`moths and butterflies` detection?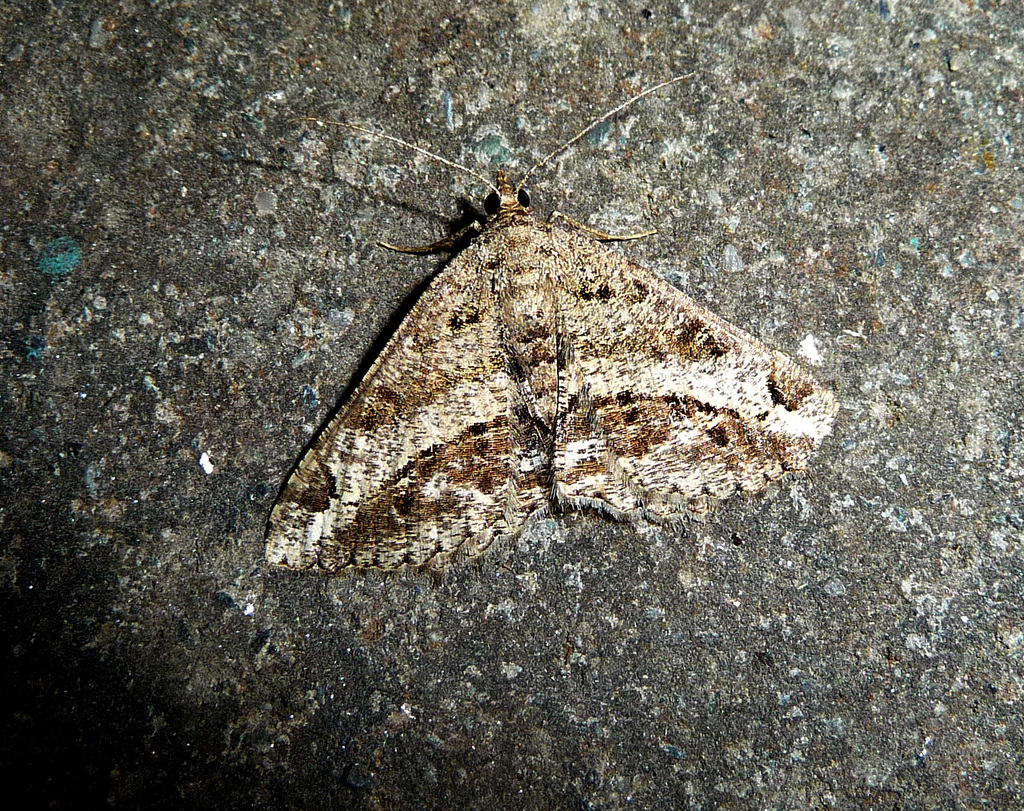
crop(259, 70, 844, 575)
